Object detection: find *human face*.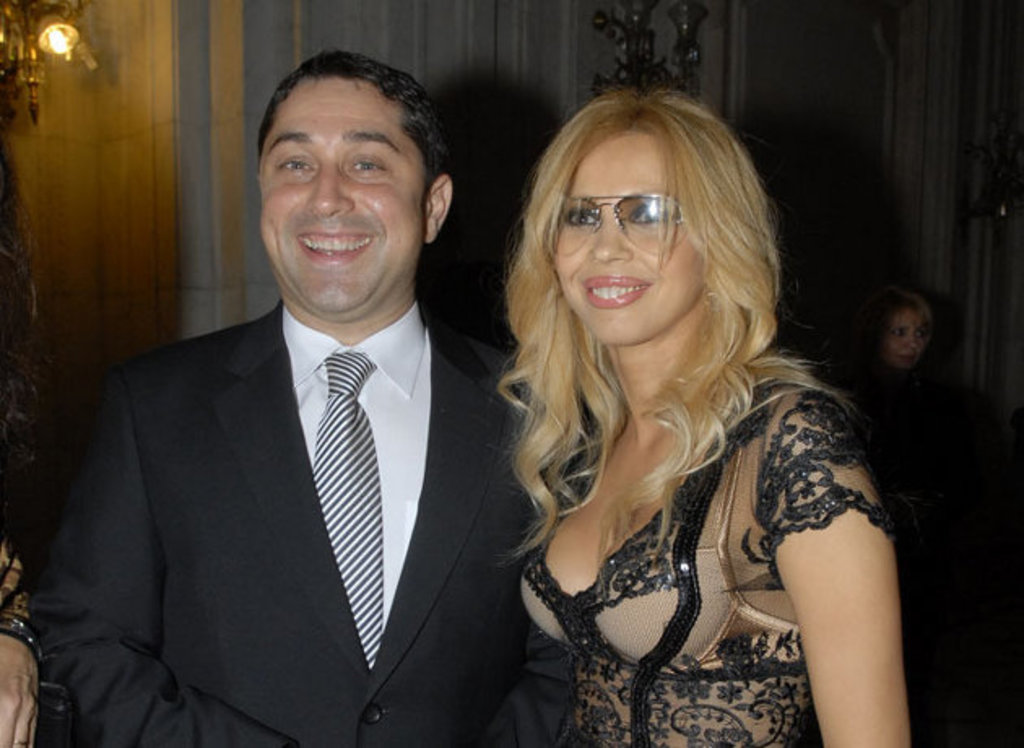
region(874, 302, 928, 367).
